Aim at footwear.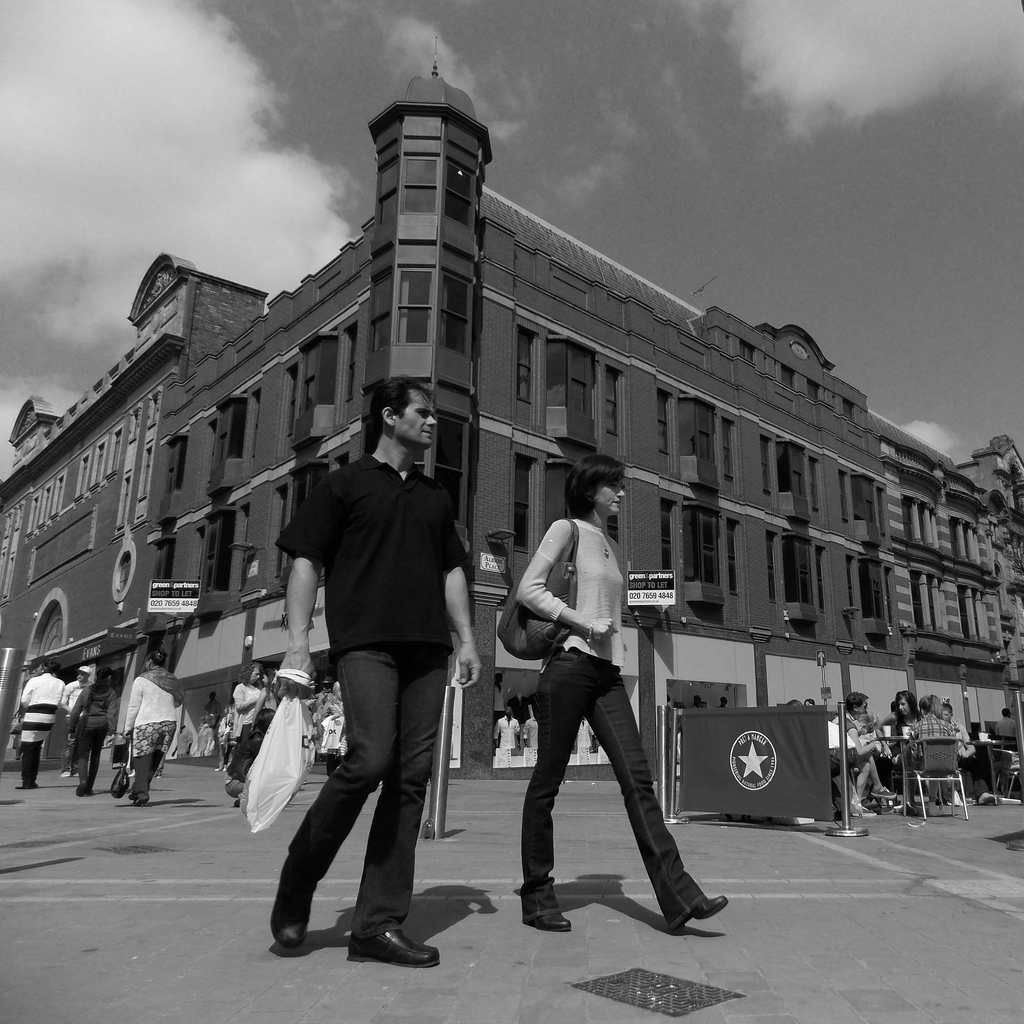
Aimed at (90,789,93,794).
